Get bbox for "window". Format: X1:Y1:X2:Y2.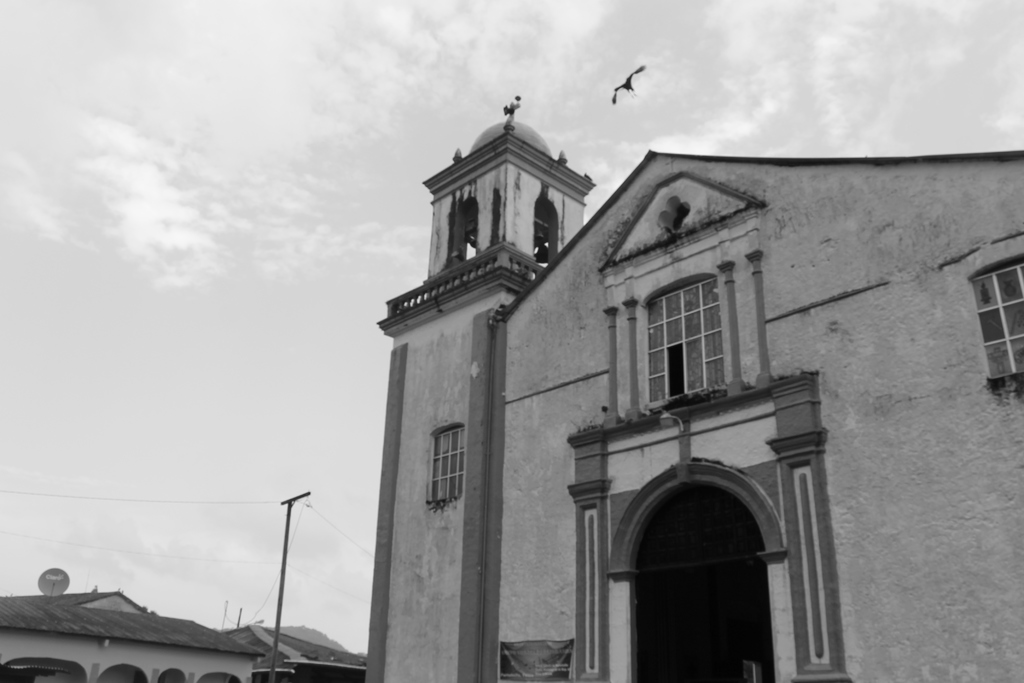
441:199:478:269.
